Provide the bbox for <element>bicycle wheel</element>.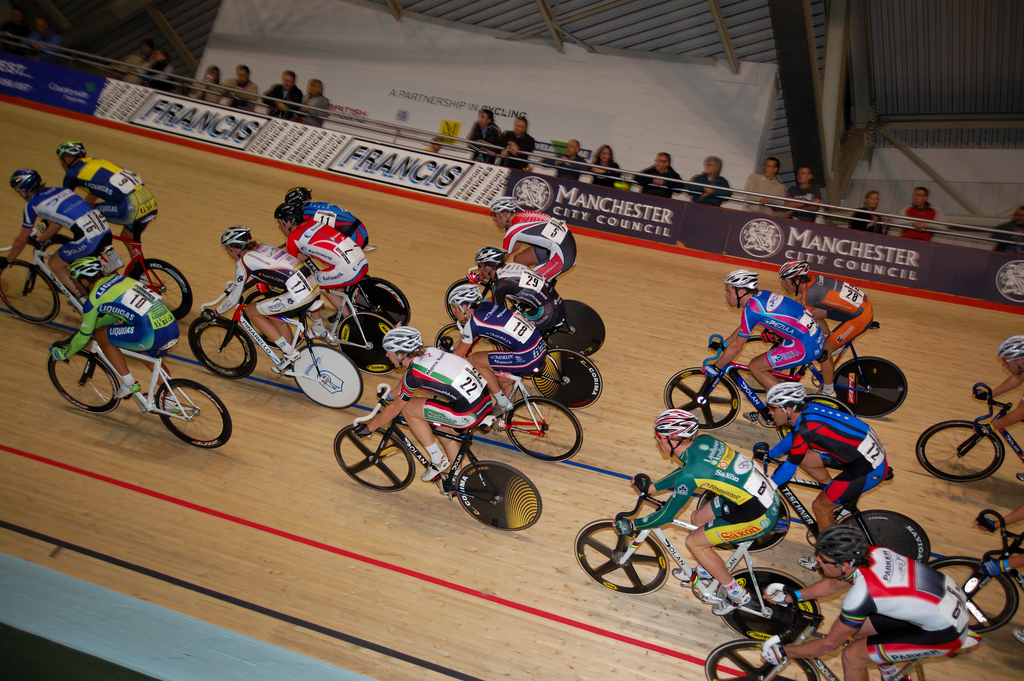
[left=931, top=555, right=1020, bottom=637].
